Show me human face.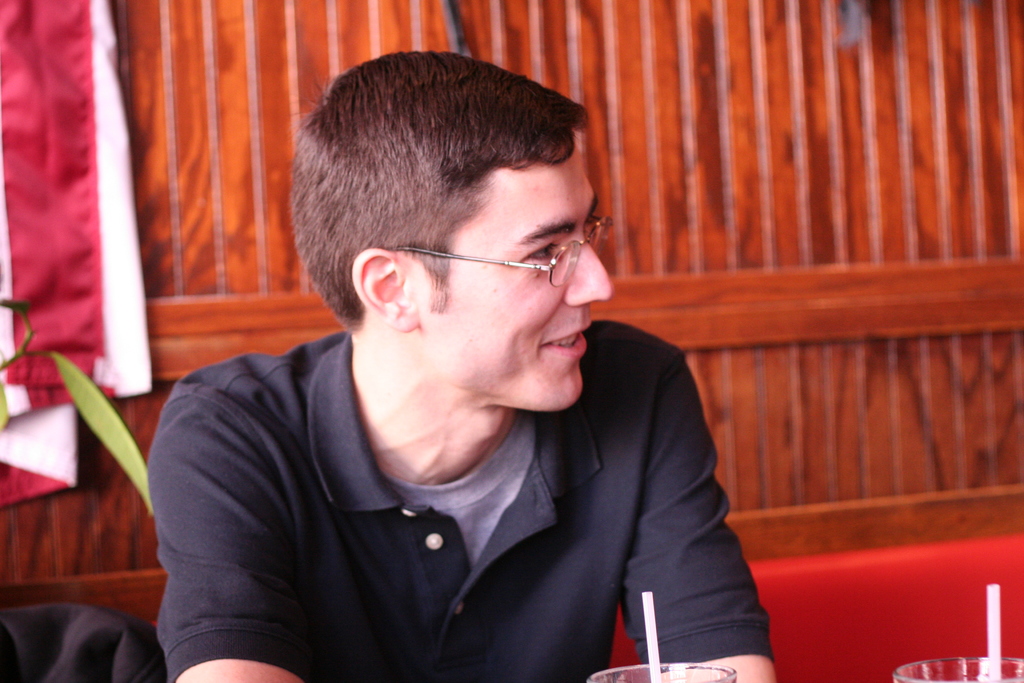
human face is here: rect(401, 131, 618, 406).
